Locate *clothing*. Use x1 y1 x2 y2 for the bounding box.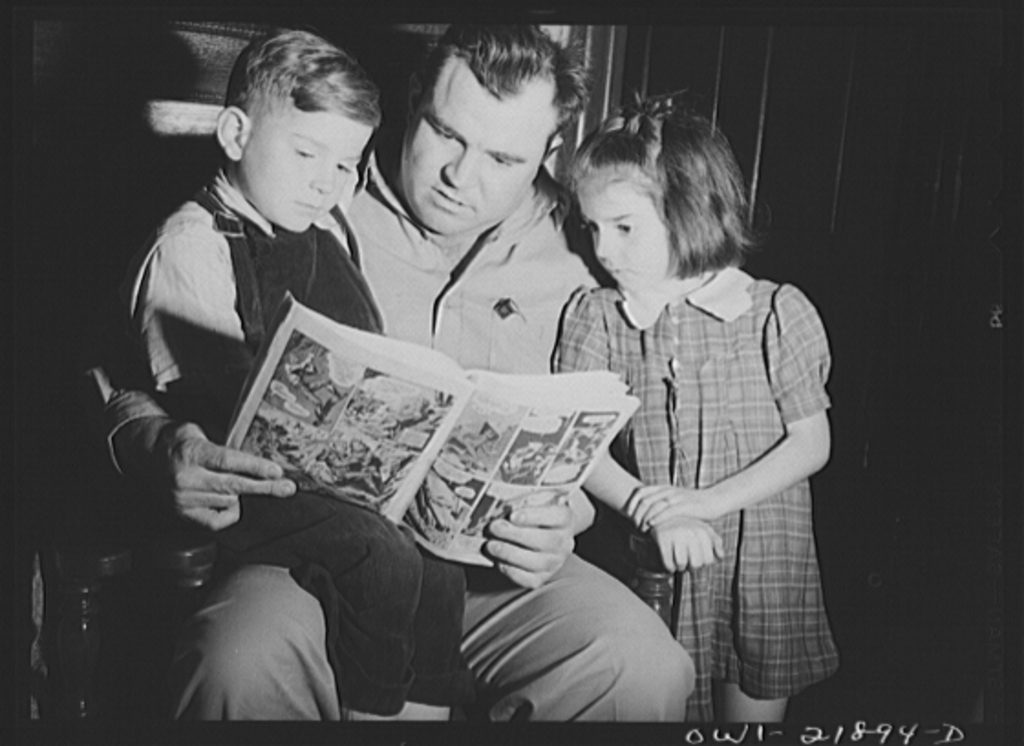
539 241 845 733.
